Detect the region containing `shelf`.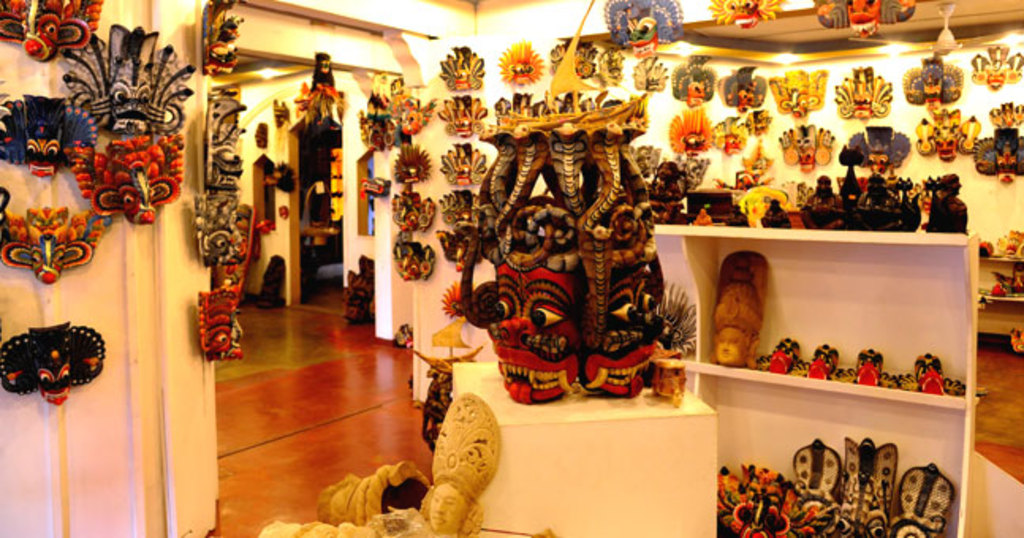
{"left": 636, "top": 223, "right": 967, "bottom": 244}.
